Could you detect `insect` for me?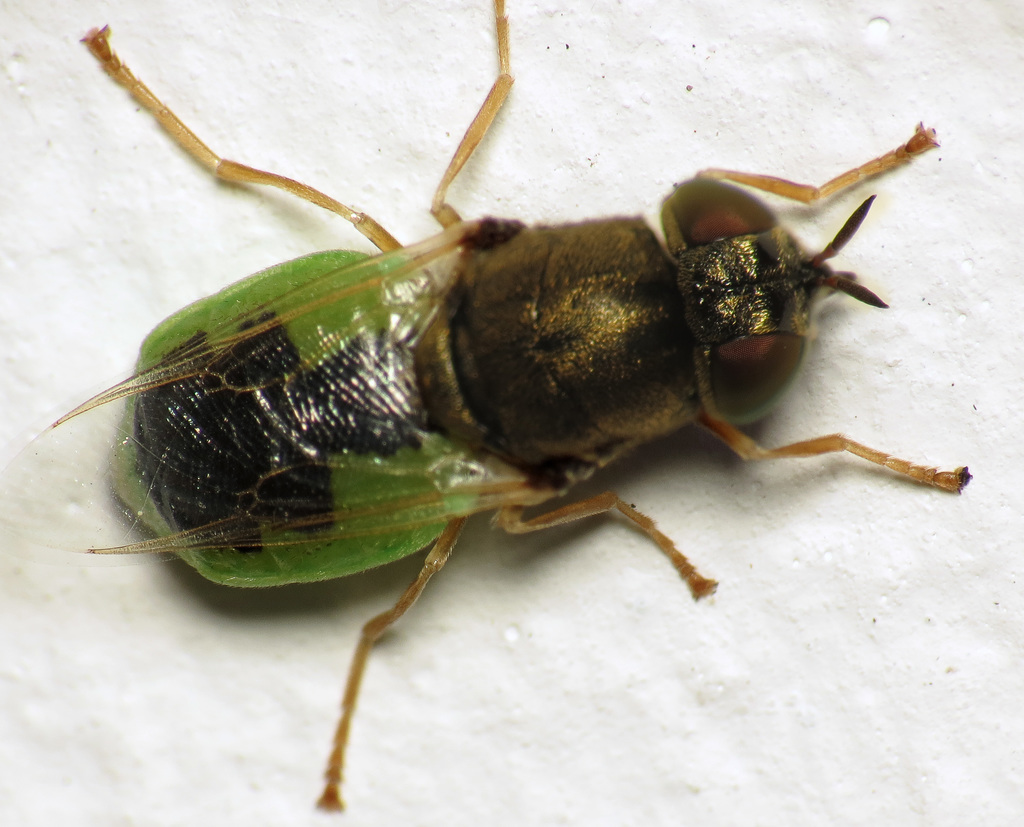
Detection result: (x1=22, y1=3, x2=975, y2=817).
